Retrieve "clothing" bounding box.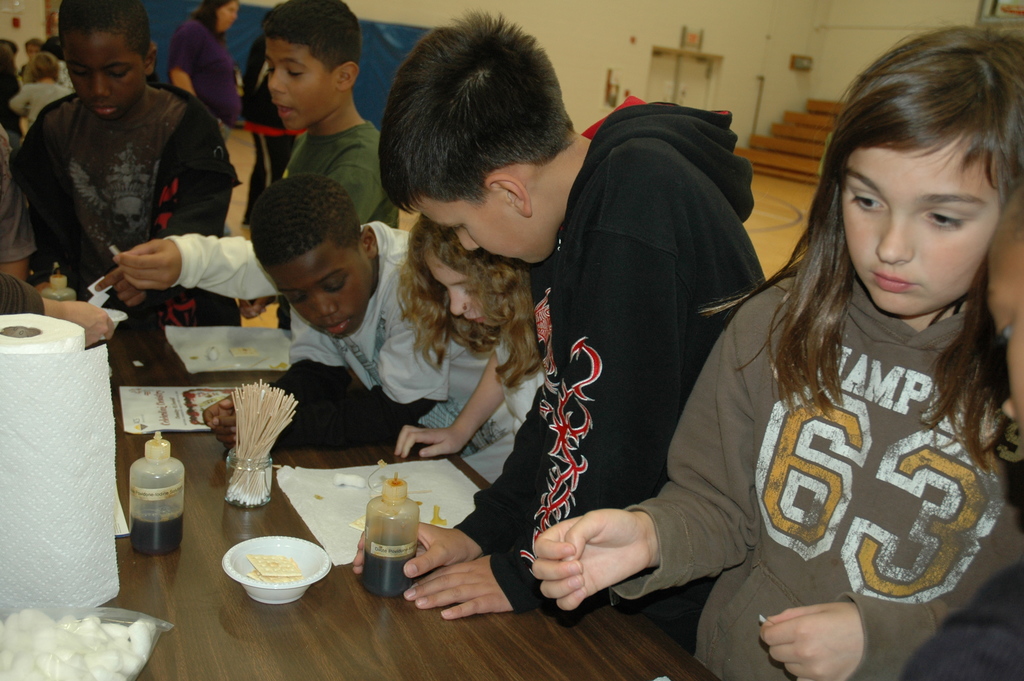
Bounding box: (8, 95, 224, 338).
